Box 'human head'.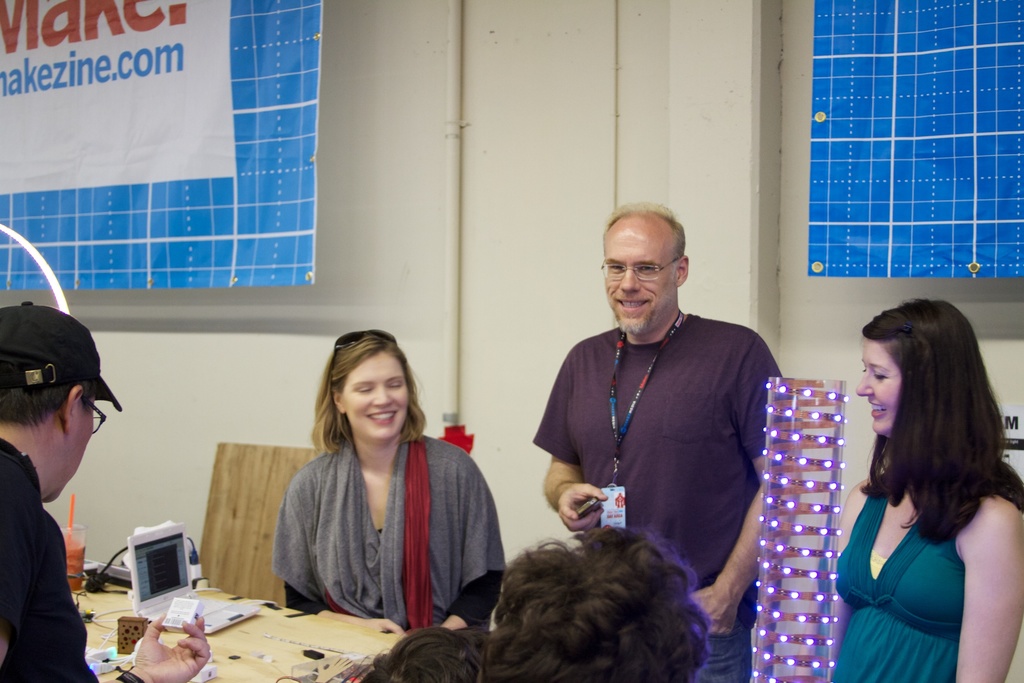
box(602, 211, 691, 339).
